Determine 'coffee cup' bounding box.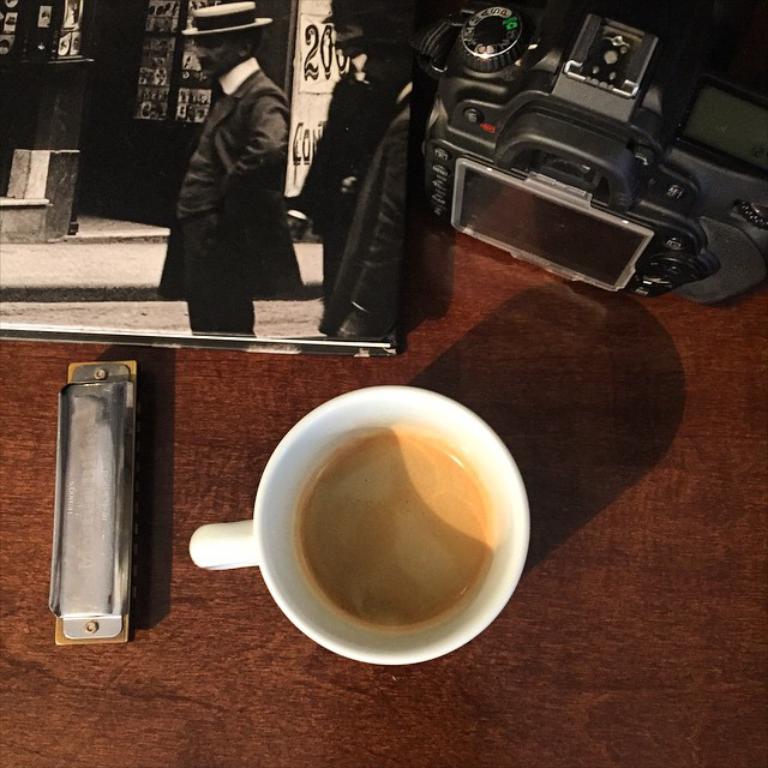
Determined: bbox(190, 382, 535, 670).
